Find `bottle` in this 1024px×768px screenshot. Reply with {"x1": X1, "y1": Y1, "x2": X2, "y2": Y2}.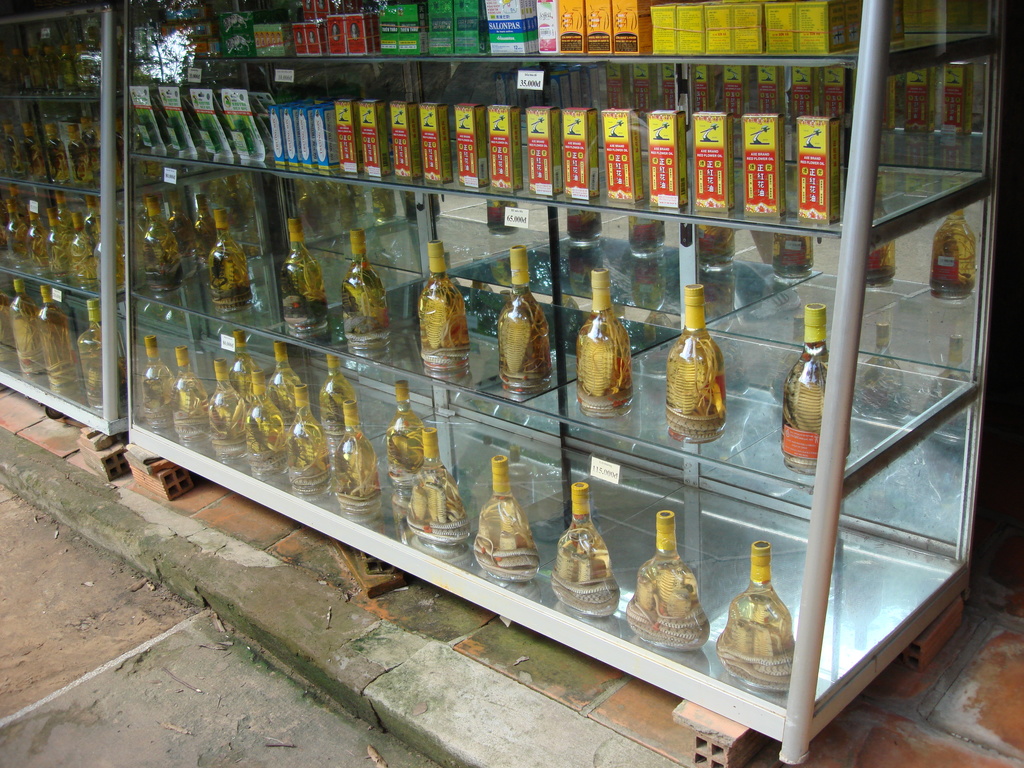
{"x1": 619, "y1": 508, "x2": 703, "y2": 660}.
